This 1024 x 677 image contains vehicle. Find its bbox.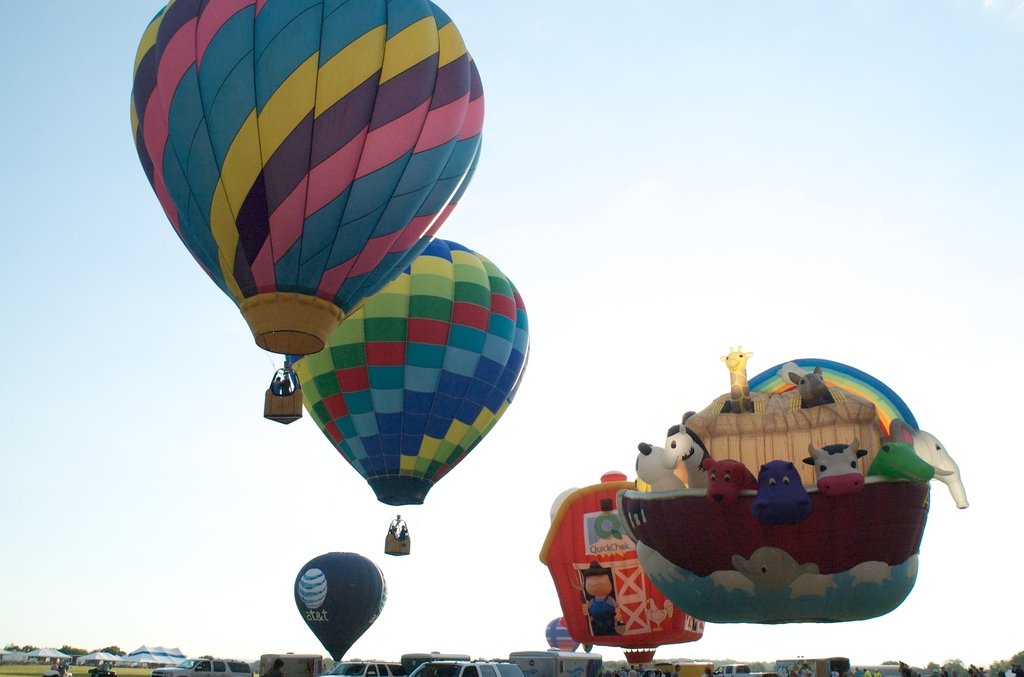
rect(646, 658, 709, 676).
